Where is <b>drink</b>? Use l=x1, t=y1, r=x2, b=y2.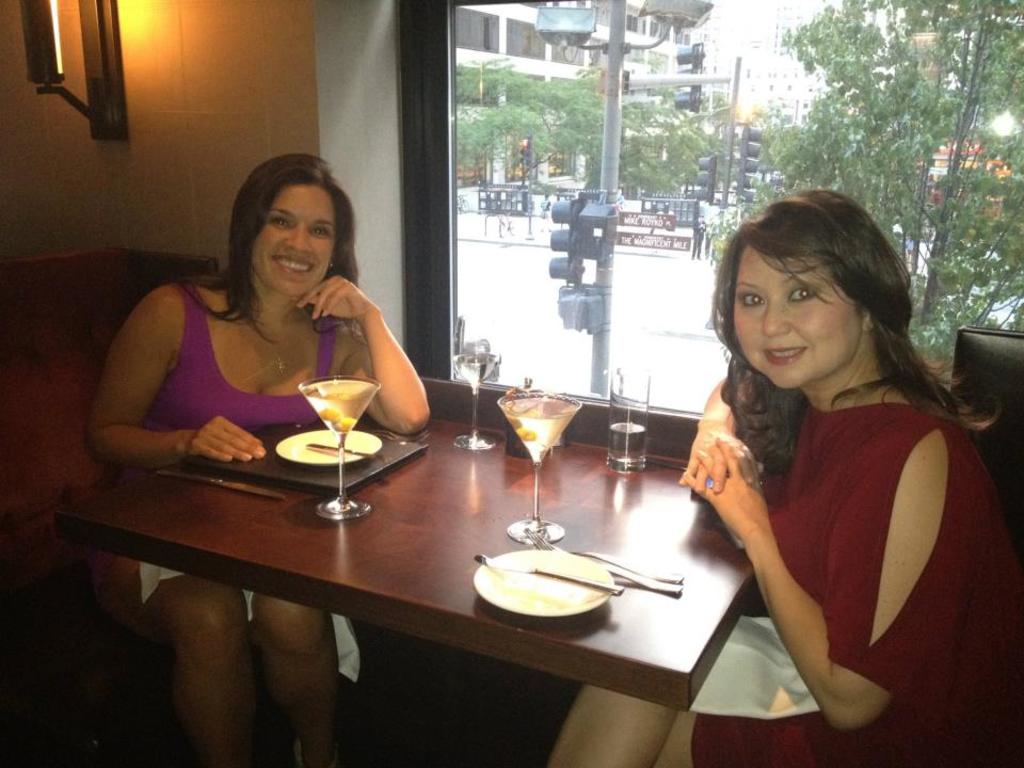
l=610, t=375, r=642, b=474.
